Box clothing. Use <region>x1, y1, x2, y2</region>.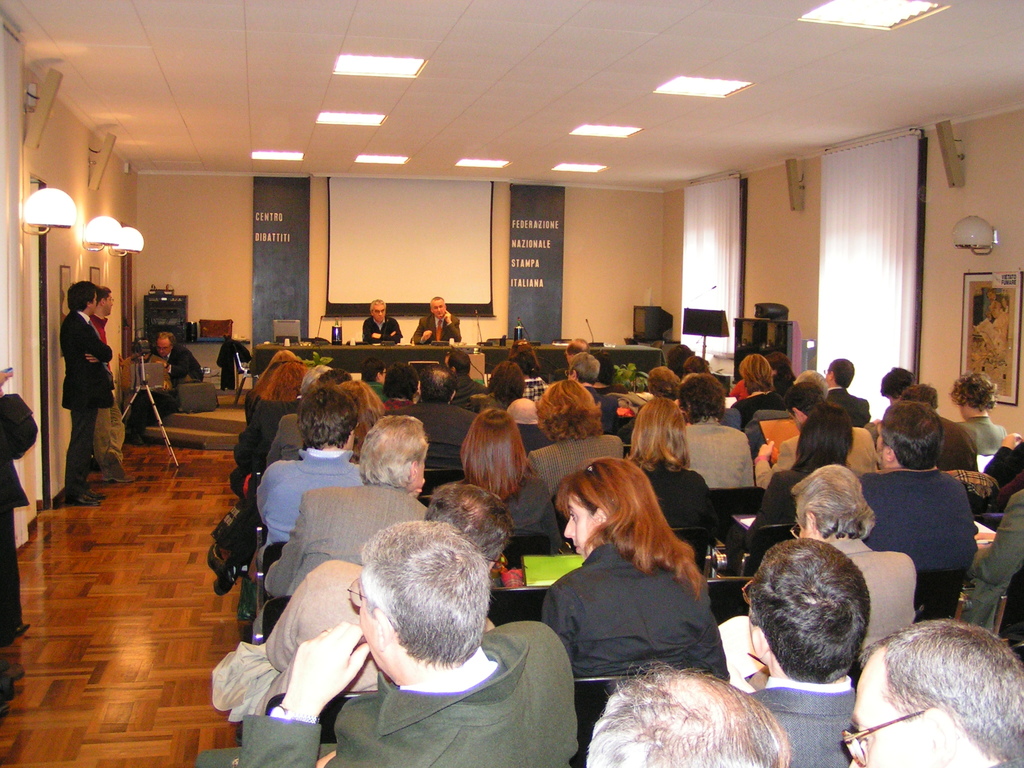
<region>239, 398, 300, 448</region>.
